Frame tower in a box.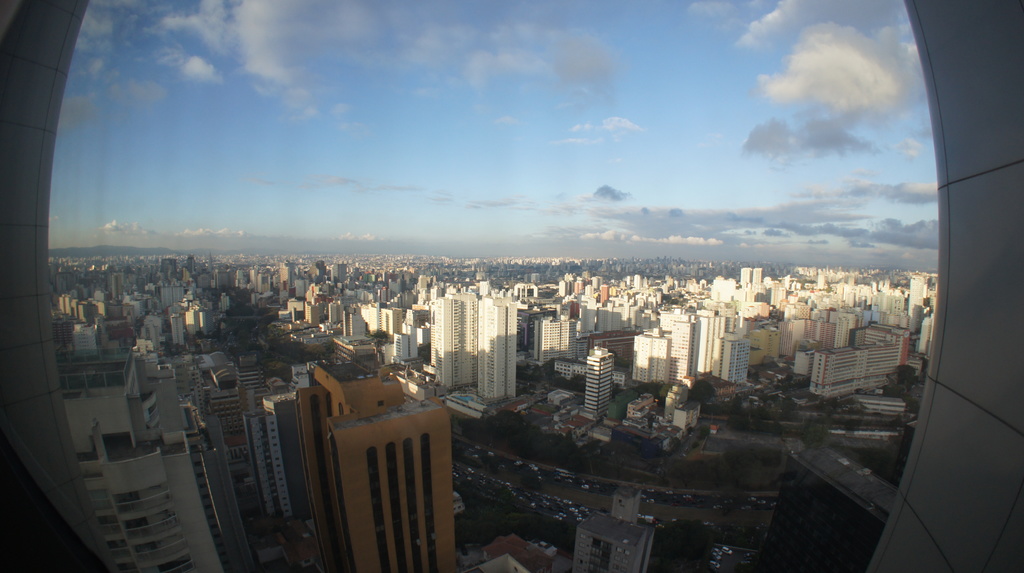
698:290:757:391.
